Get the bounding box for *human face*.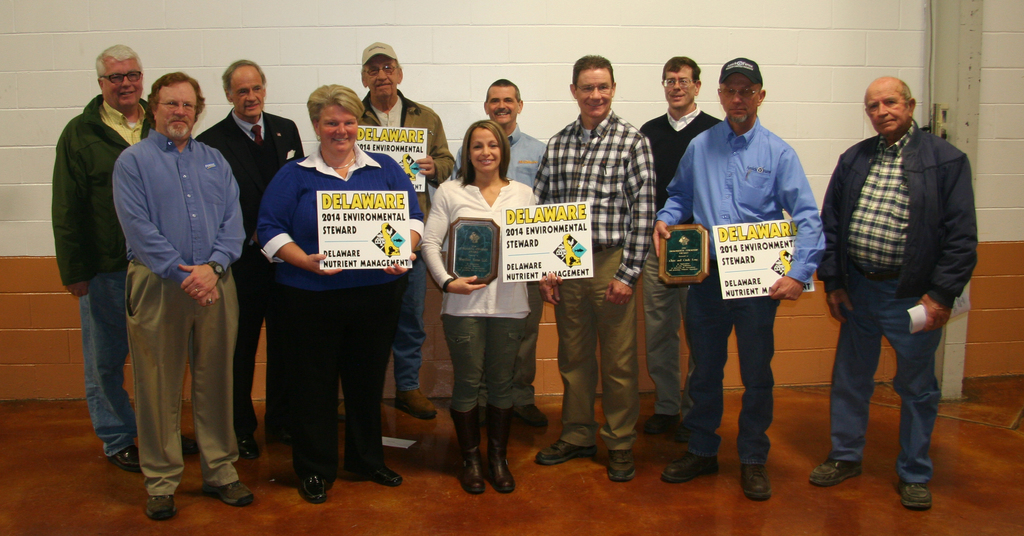
[left=469, top=127, right=502, bottom=172].
